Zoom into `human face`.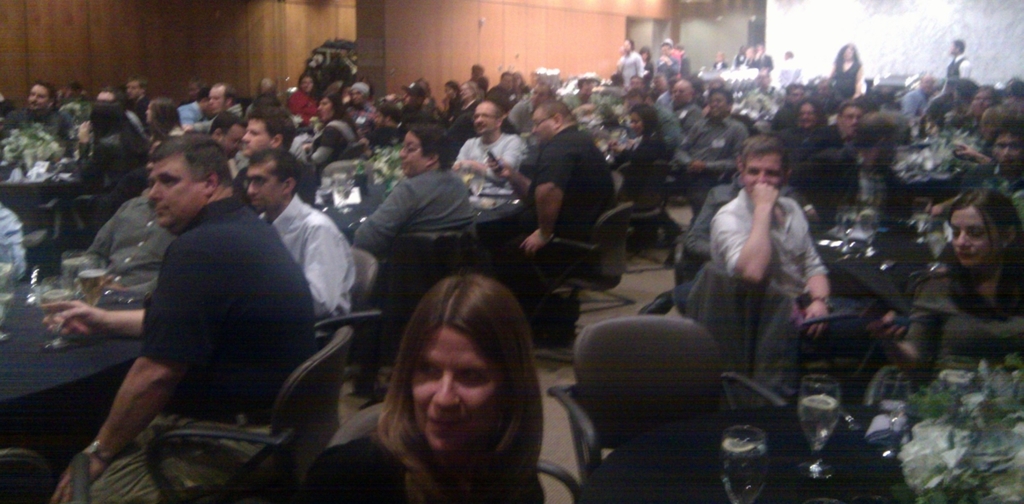
Zoom target: [left=471, top=96, right=496, bottom=136].
